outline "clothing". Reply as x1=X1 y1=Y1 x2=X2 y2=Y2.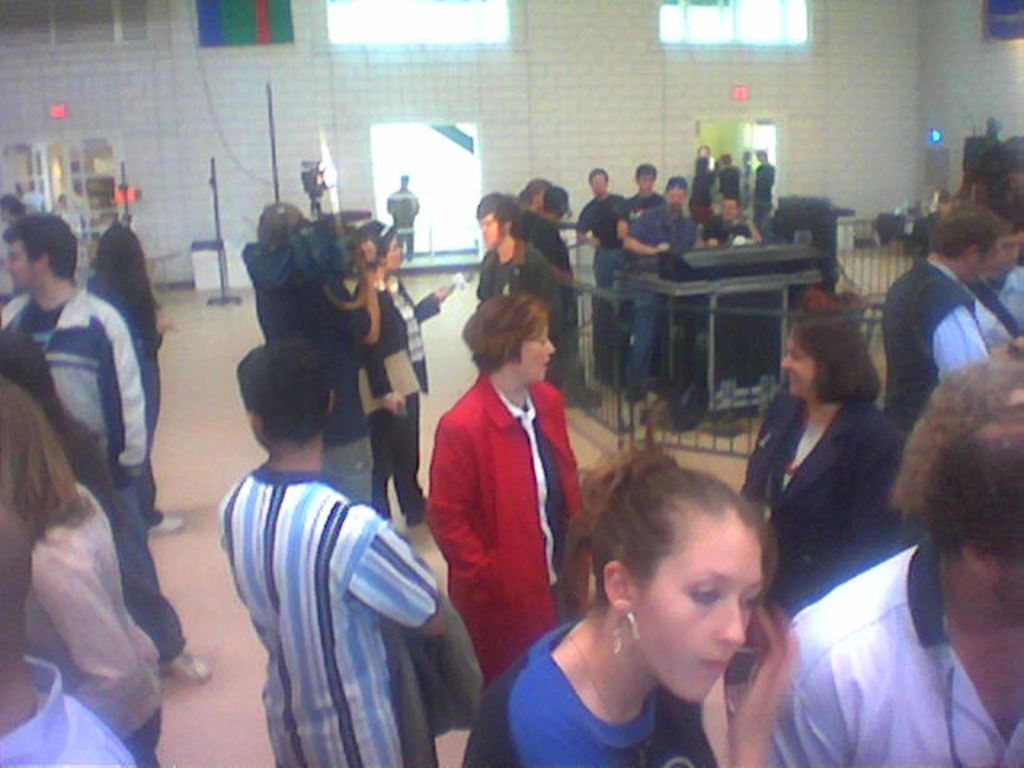
x1=426 y1=368 x2=590 y2=691.
